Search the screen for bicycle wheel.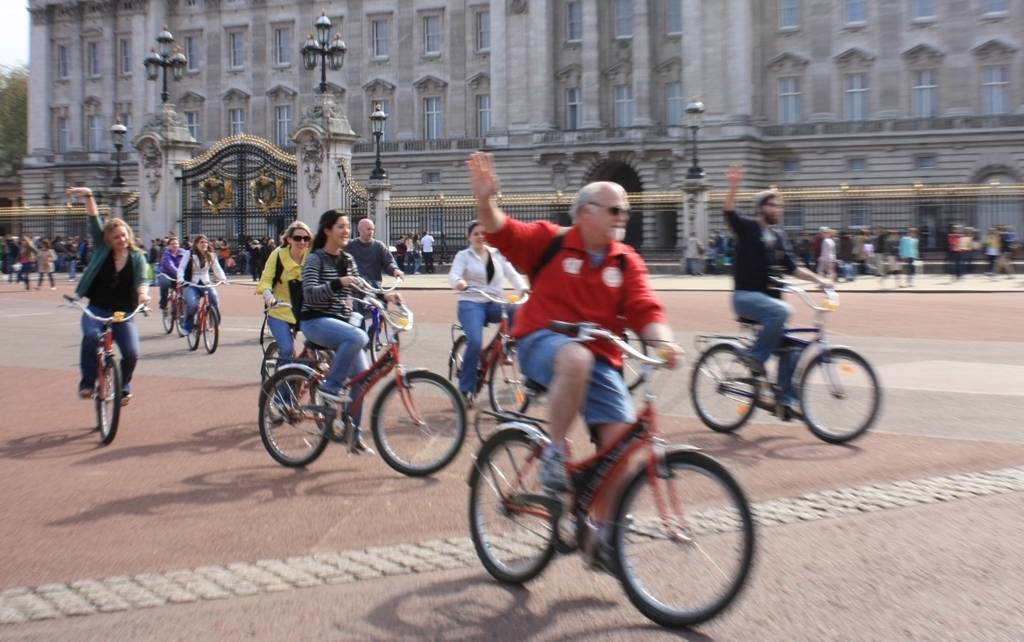
Found at 469 429 562 584.
